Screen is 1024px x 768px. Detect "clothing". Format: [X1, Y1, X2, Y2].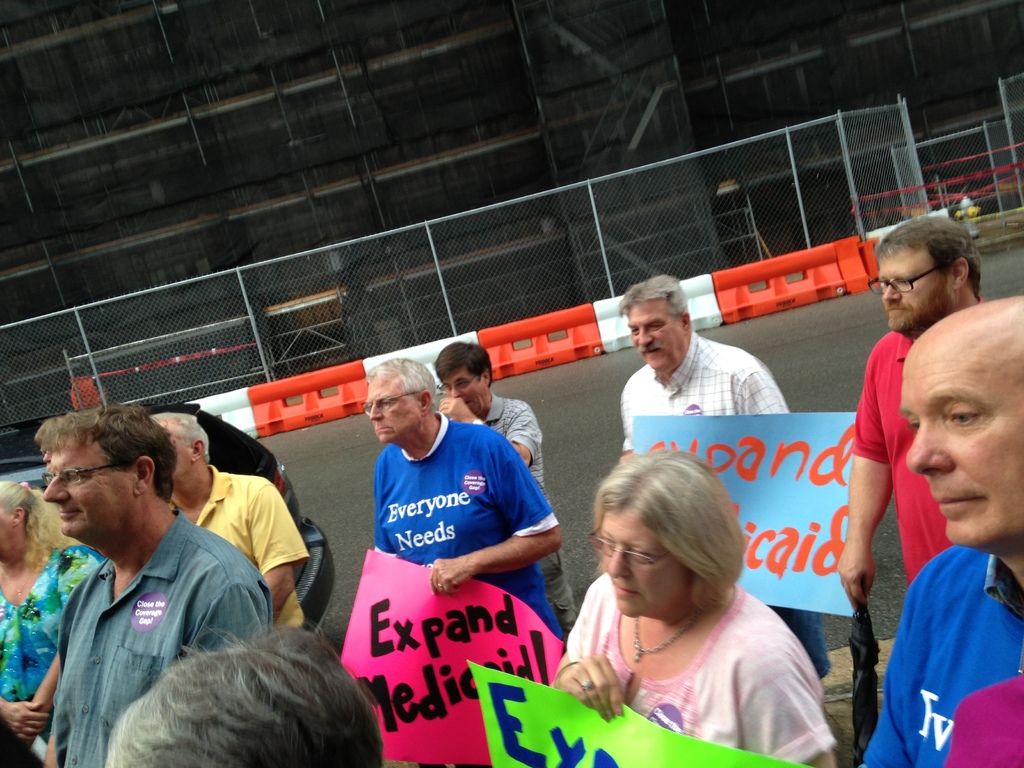
[854, 544, 1023, 767].
